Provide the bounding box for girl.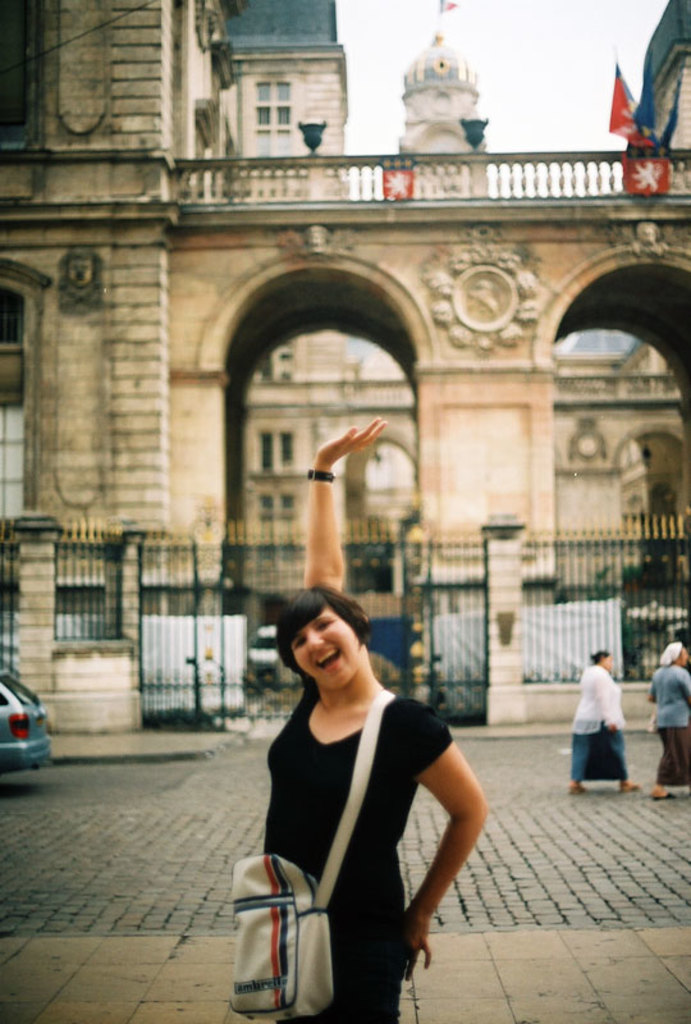
Rect(262, 416, 488, 1020).
